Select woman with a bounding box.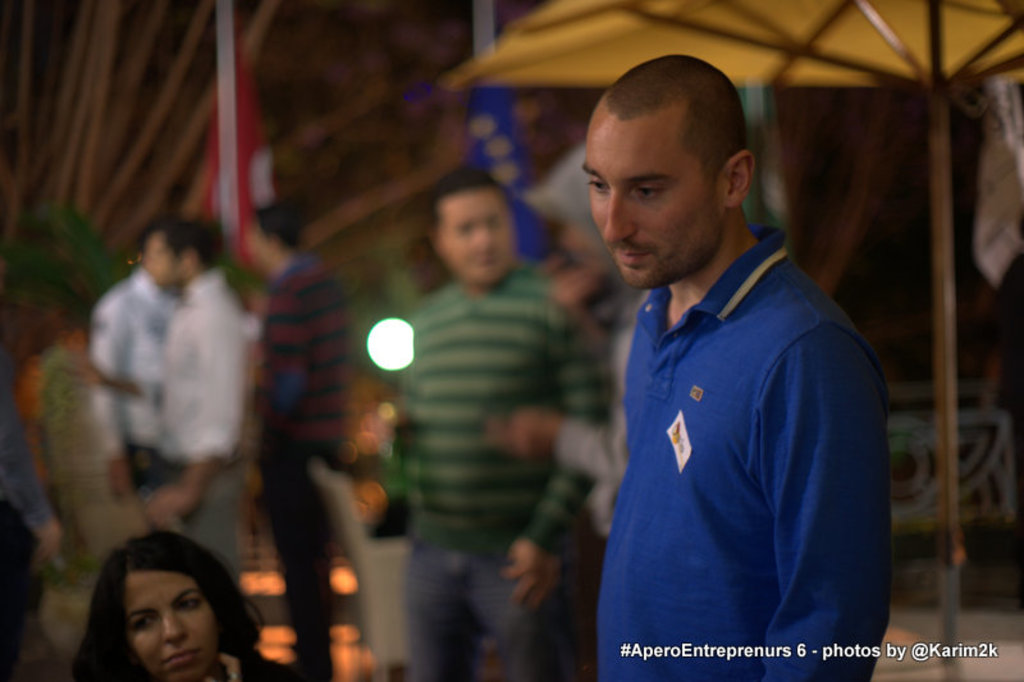
51/535/259/681.
